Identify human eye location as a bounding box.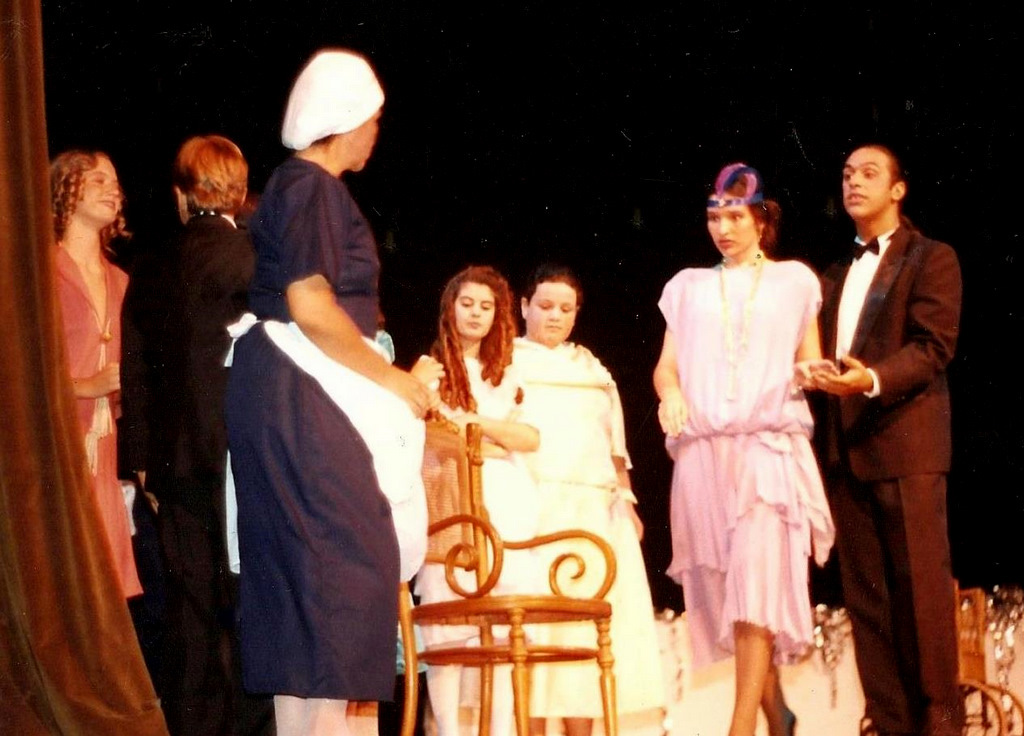
[x1=707, y1=212, x2=718, y2=225].
